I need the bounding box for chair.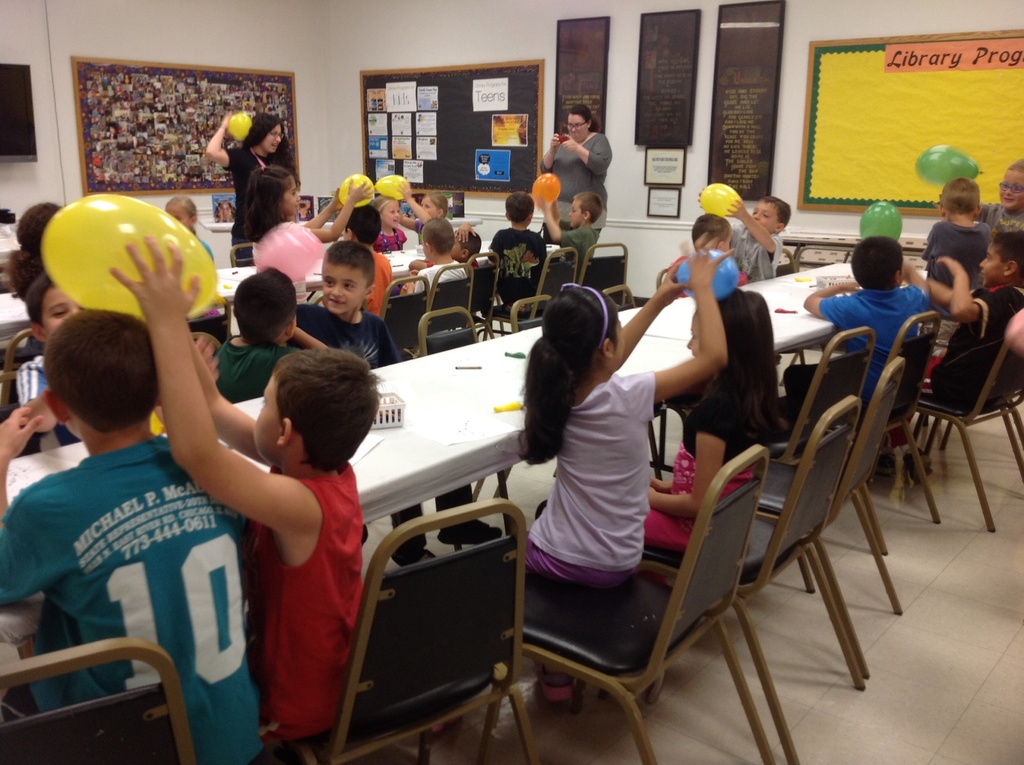
Here it is: <region>598, 286, 694, 469</region>.
